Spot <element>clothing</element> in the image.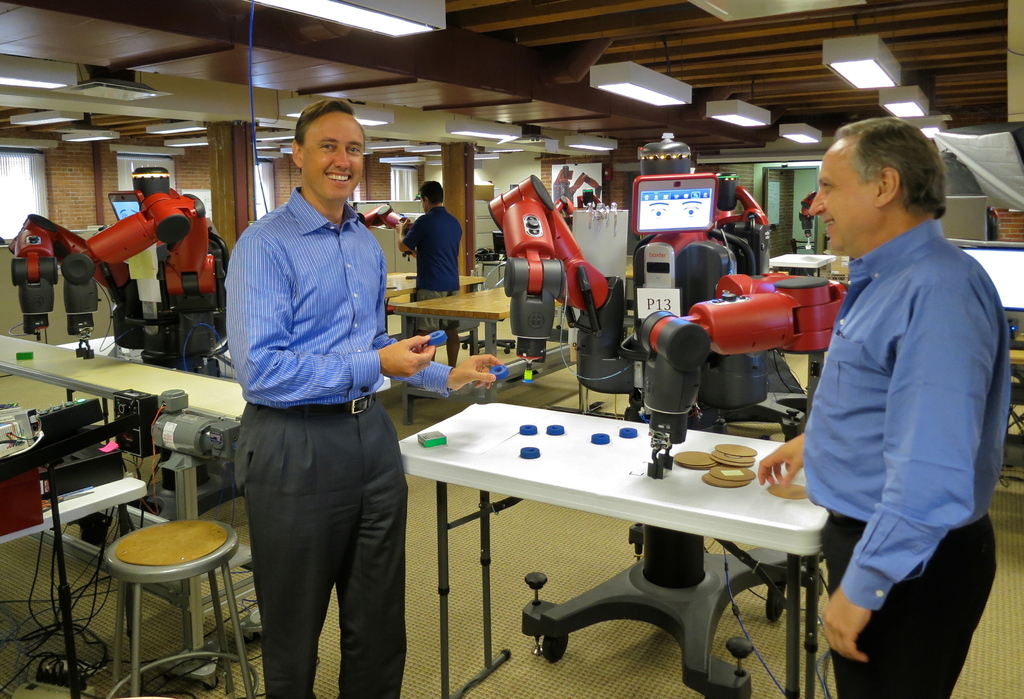
<element>clothing</element> found at locate(211, 113, 417, 666).
